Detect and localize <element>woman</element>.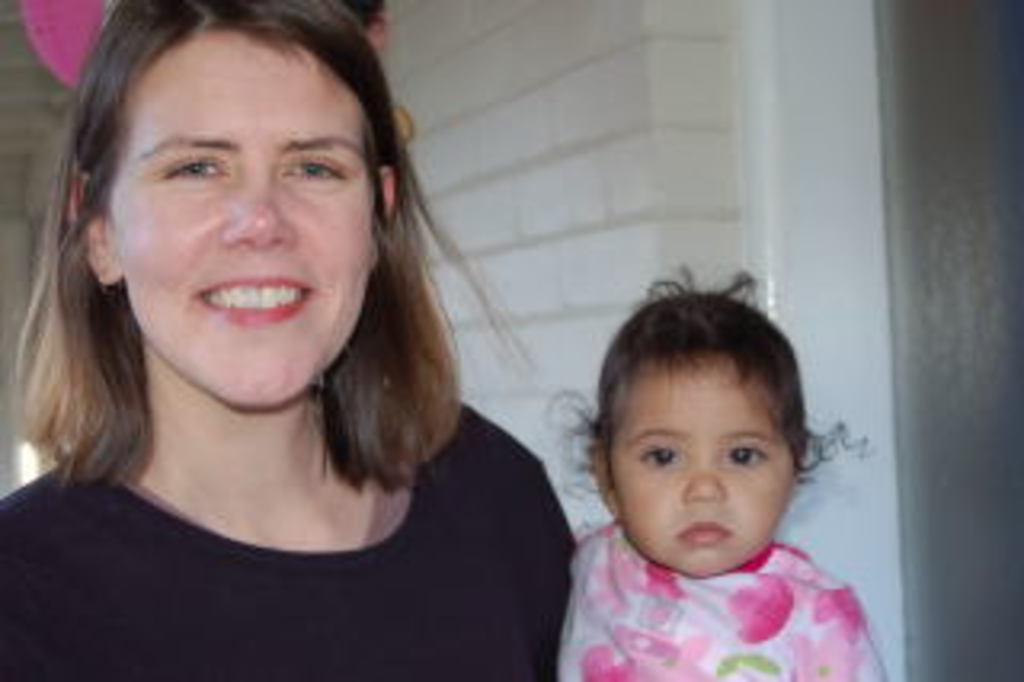
Localized at <box>0,0,586,669</box>.
